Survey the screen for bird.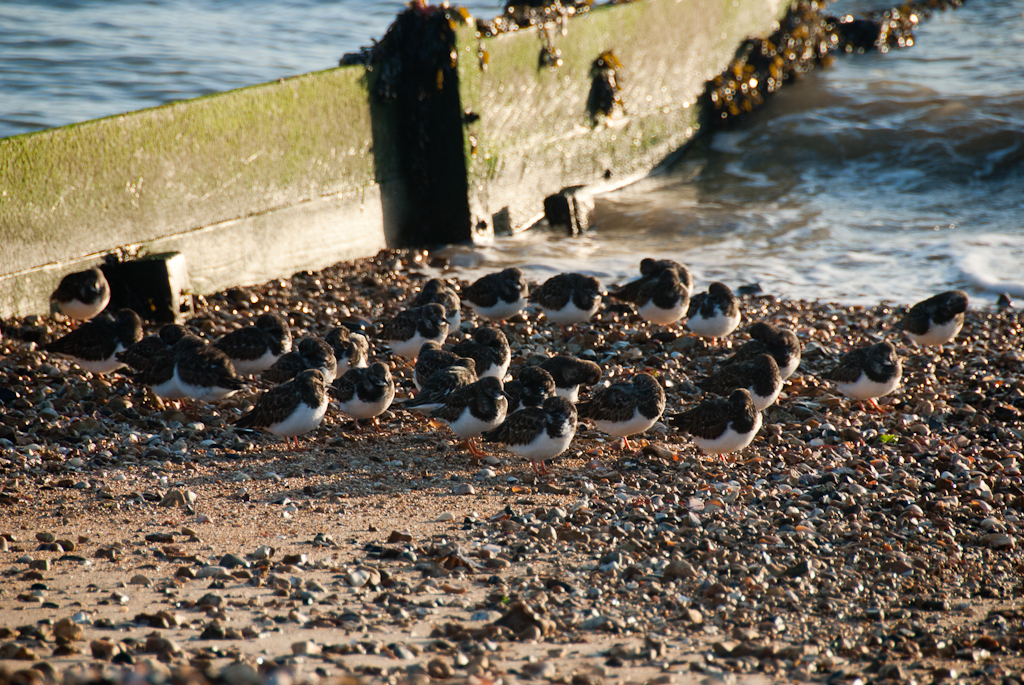
Survey found: crop(676, 388, 762, 473).
